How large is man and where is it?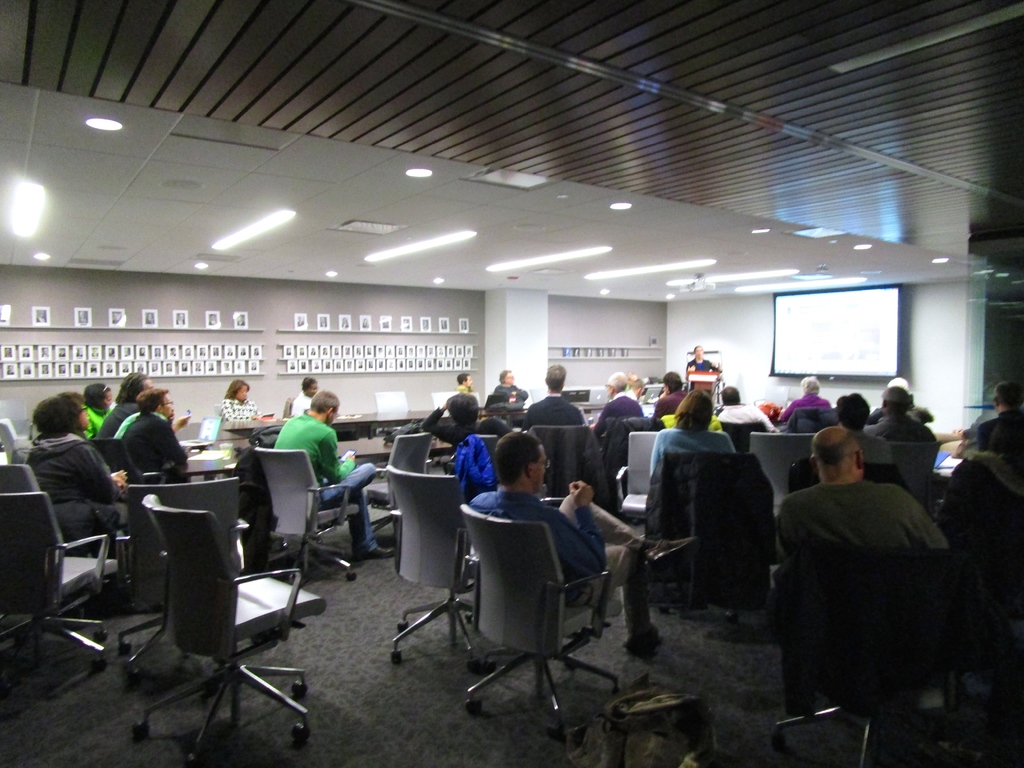
Bounding box: left=457, top=376, right=475, bottom=390.
